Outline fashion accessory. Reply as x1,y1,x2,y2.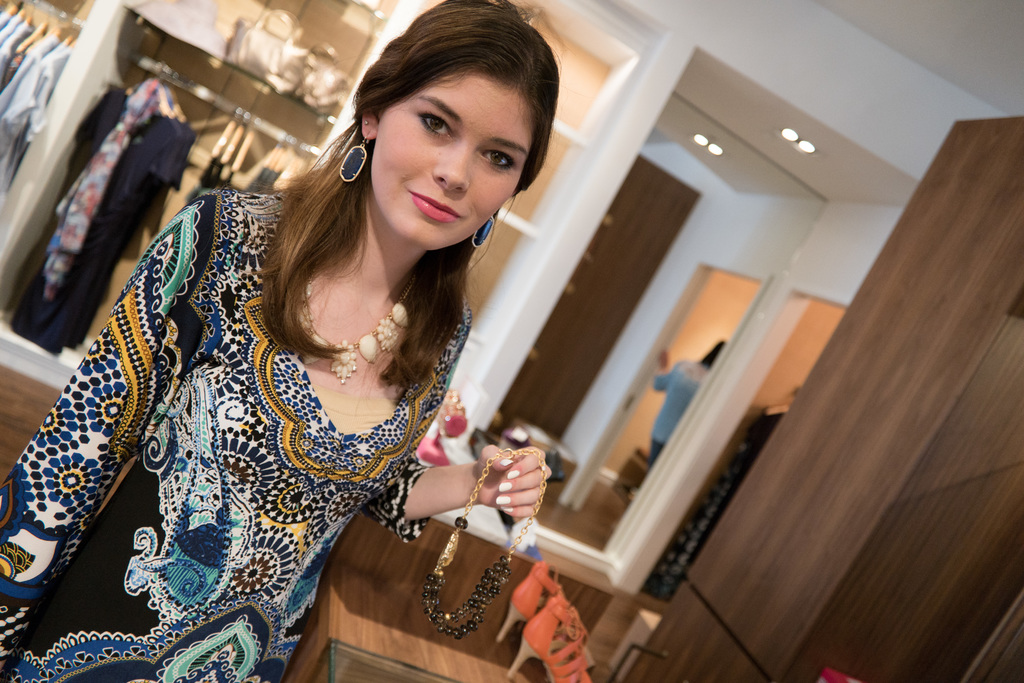
496,560,568,642.
